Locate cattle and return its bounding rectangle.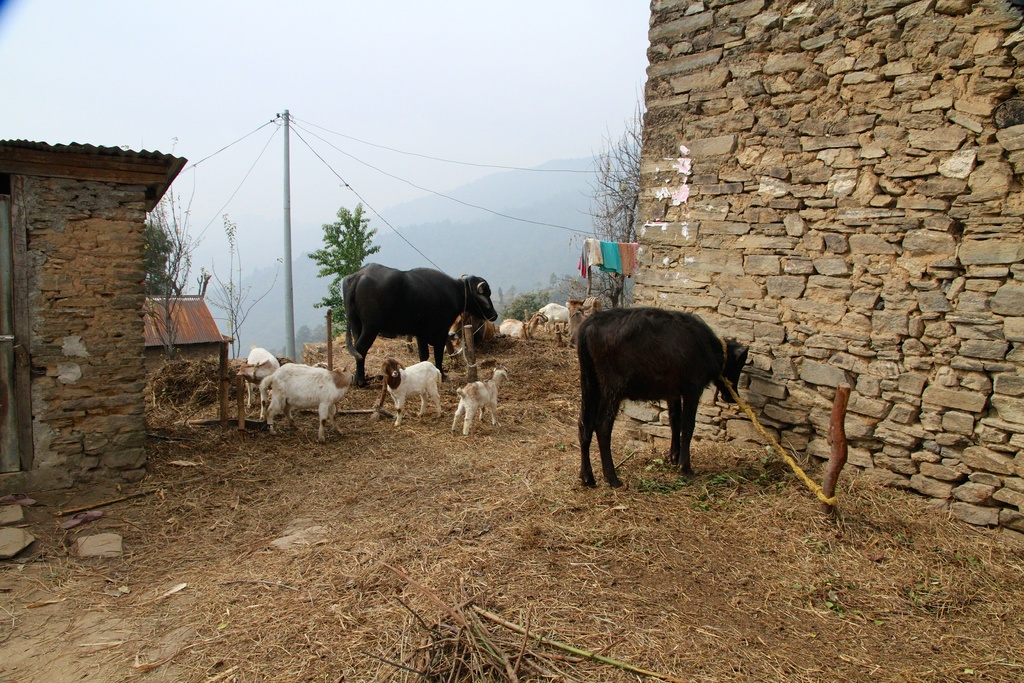
(left=378, top=357, right=439, bottom=431).
